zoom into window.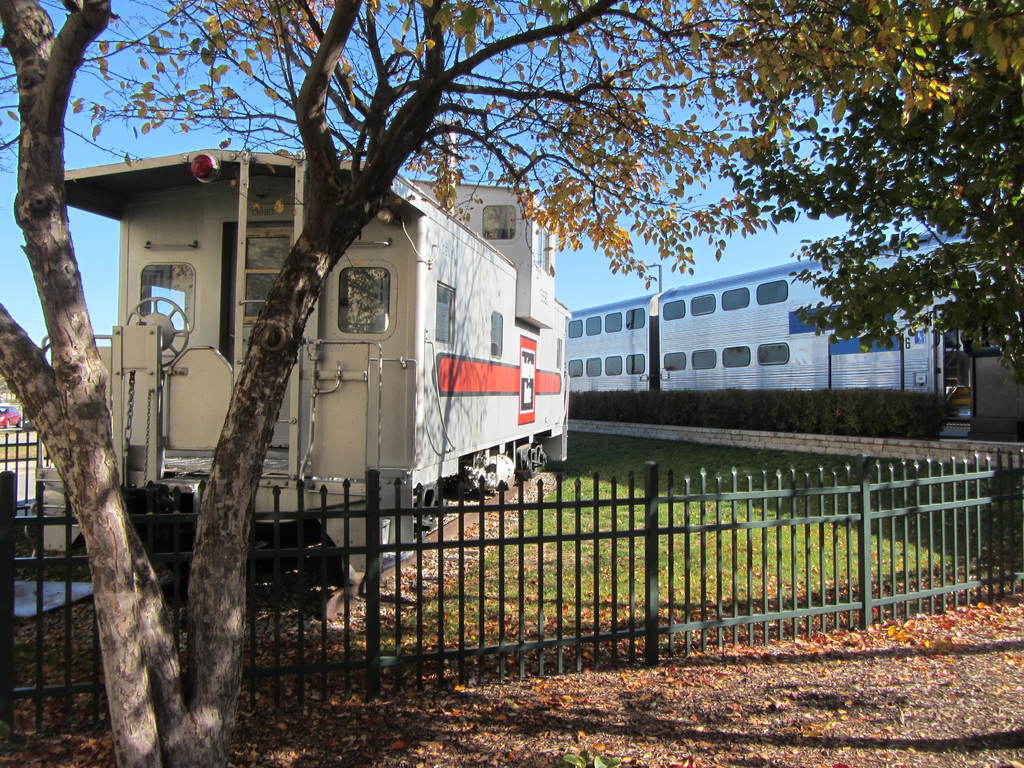
Zoom target: [left=608, top=356, right=620, bottom=374].
